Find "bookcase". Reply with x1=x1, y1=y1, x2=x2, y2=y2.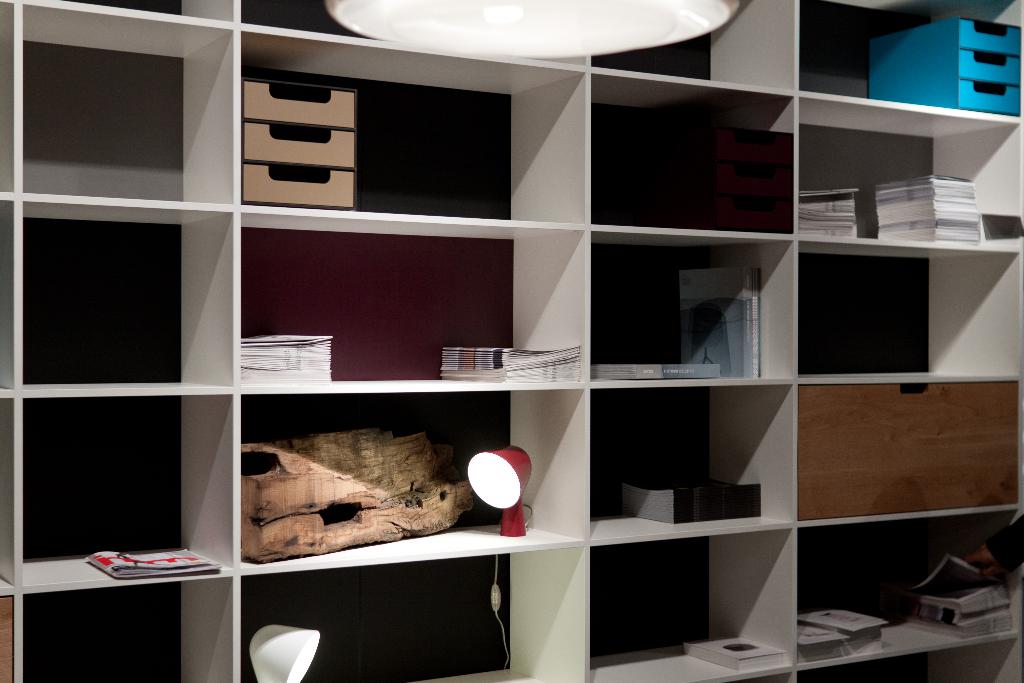
x1=46, y1=3, x2=1011, y2=673.
